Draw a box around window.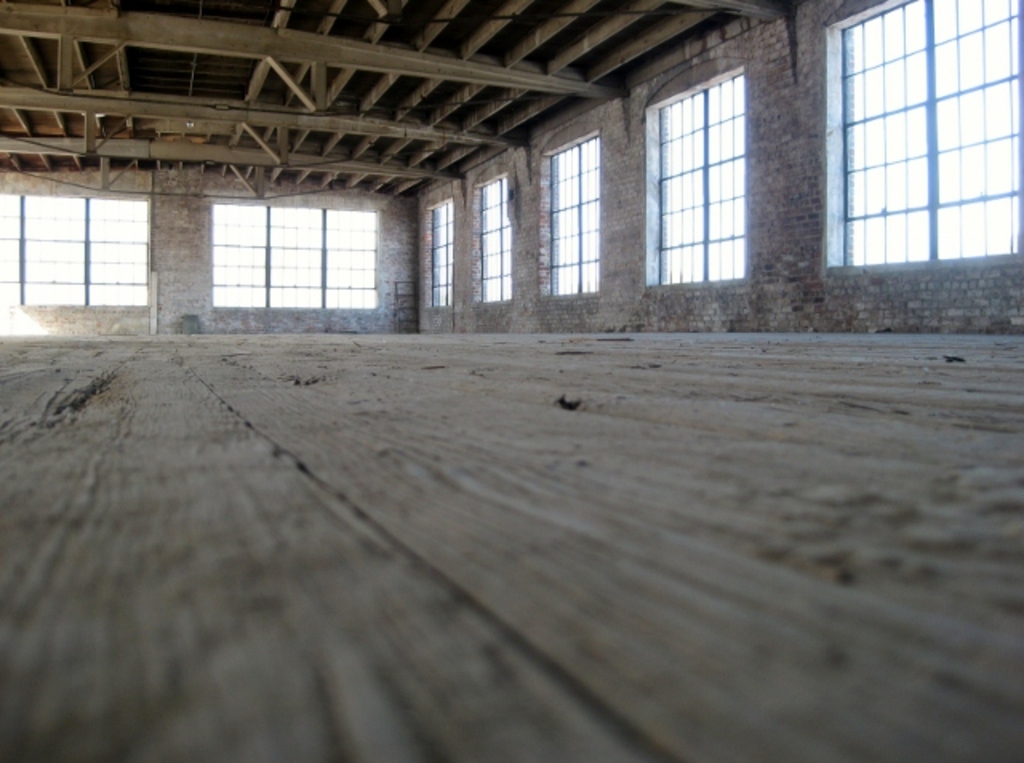
x1=651, y1=74, x2=739, y2=277.
